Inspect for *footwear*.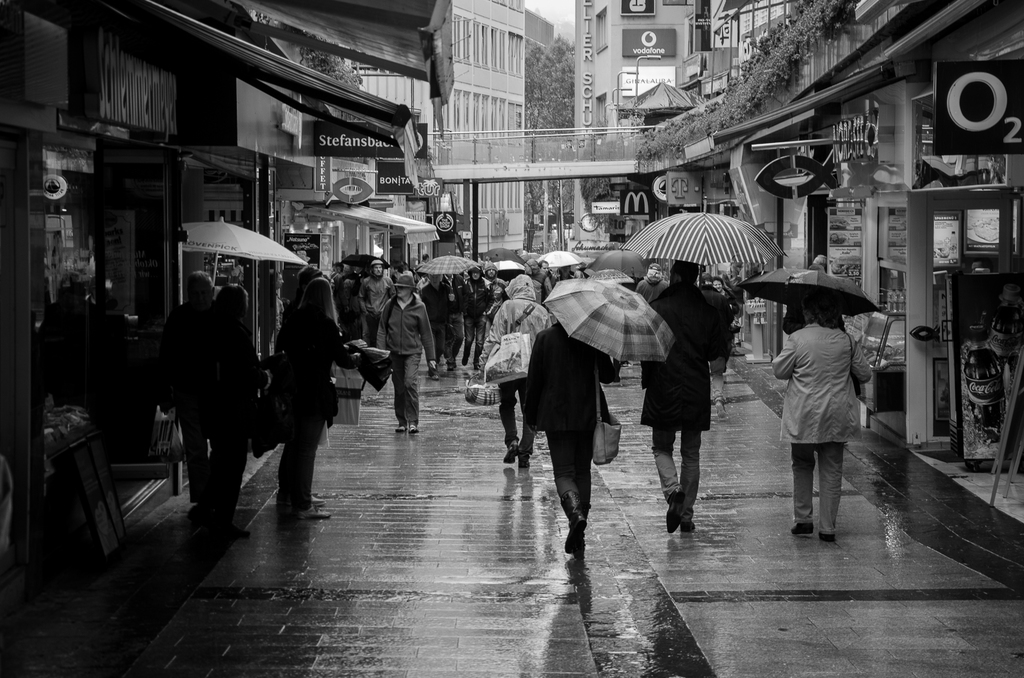
Inspection: 557, 492, 586, 551.
